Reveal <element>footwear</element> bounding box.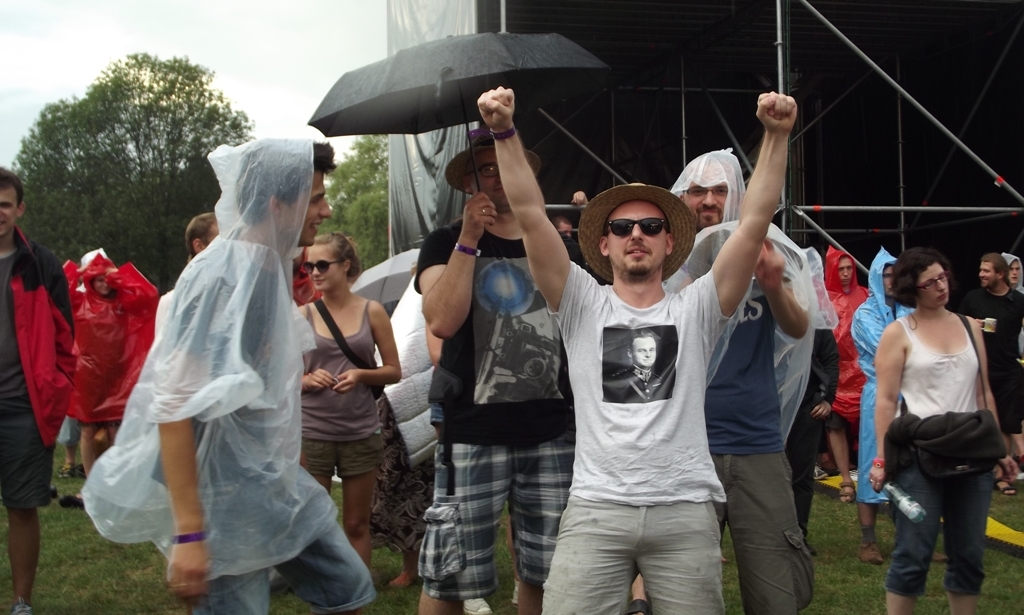
Revealed: (813, 464, 830, 483).
